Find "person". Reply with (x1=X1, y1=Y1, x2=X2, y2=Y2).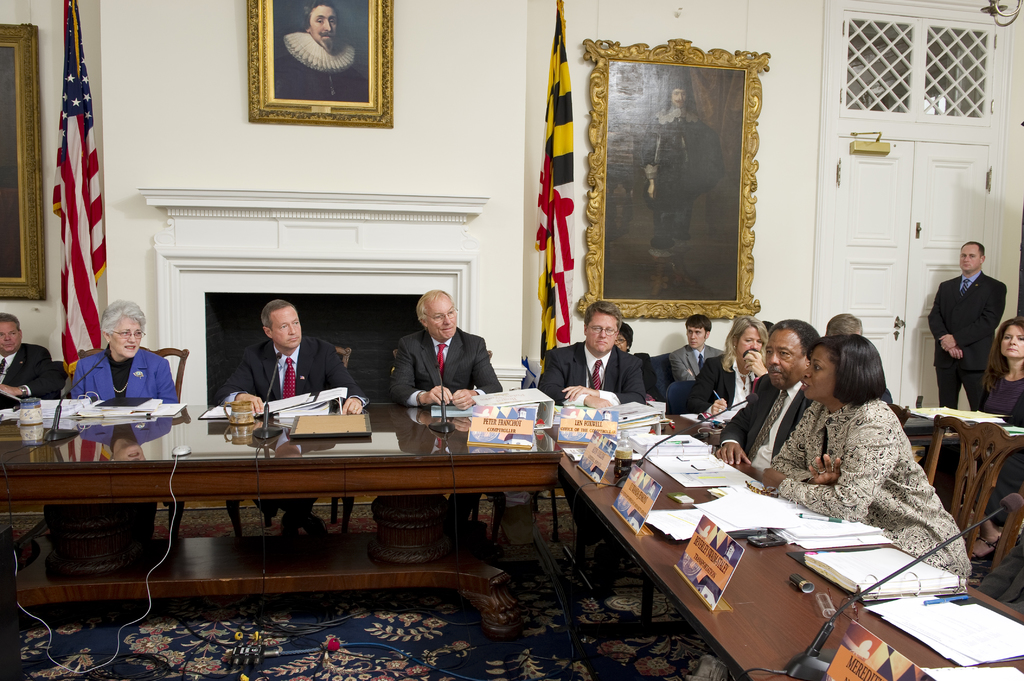
(x1=216, y1=305, x2=374, y2=529).
